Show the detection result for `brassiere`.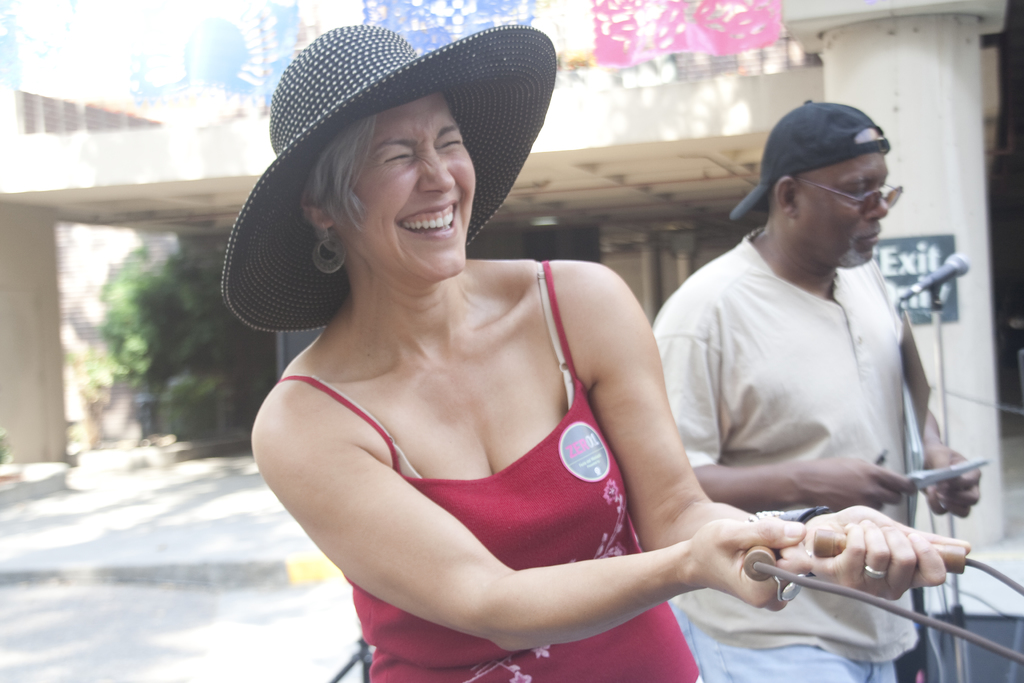
l=291, t=289, r=707, b=616.
